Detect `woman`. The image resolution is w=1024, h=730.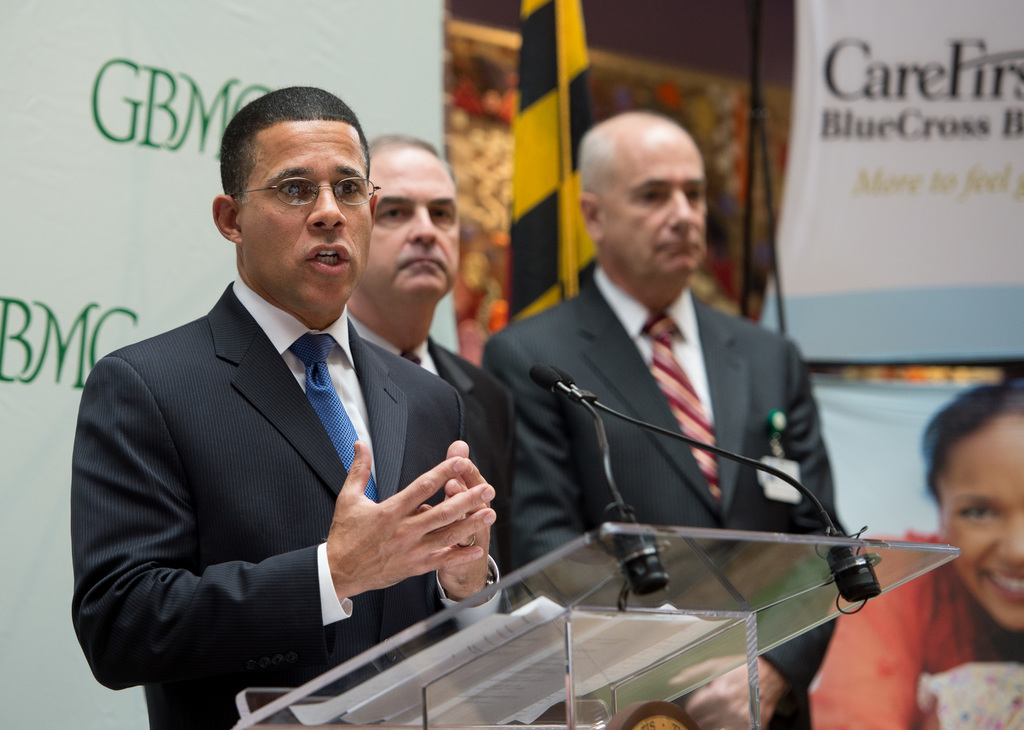
808:375:1023:729.
